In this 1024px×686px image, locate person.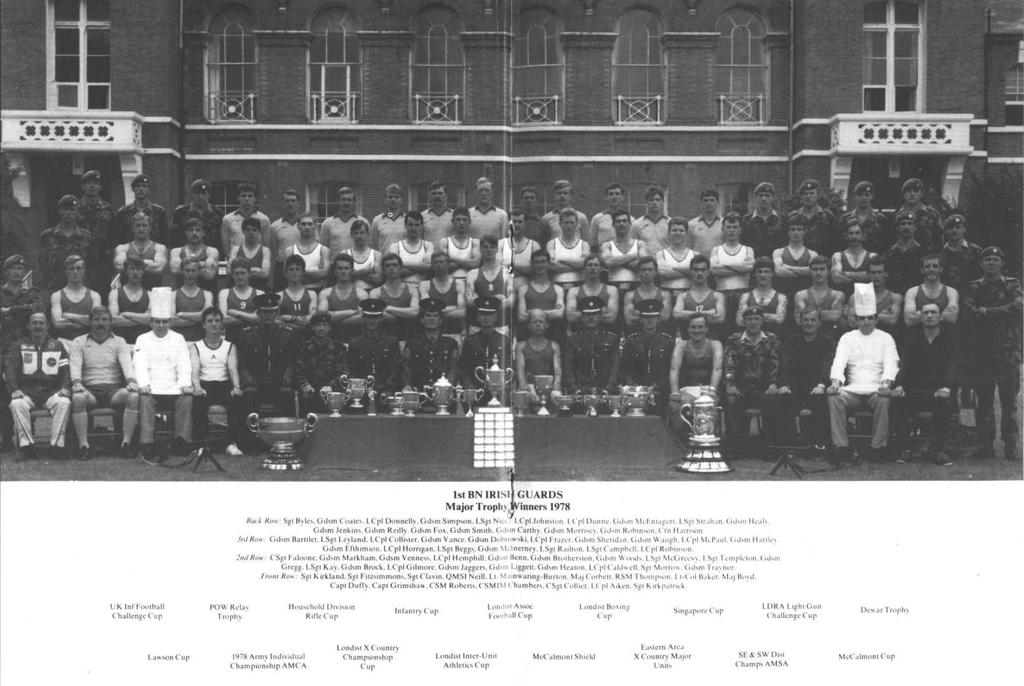
Bounding box: pyautogui.locateOnScreen(0, 254, 49, 454).
